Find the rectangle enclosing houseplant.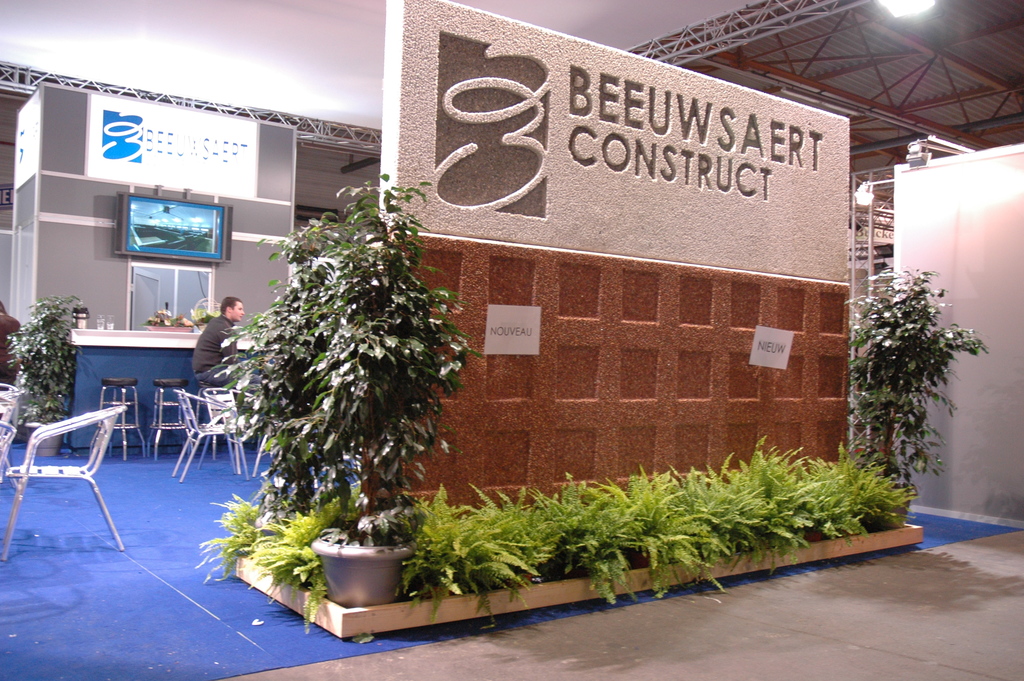
bbox=[840, 261, 991, 518].
